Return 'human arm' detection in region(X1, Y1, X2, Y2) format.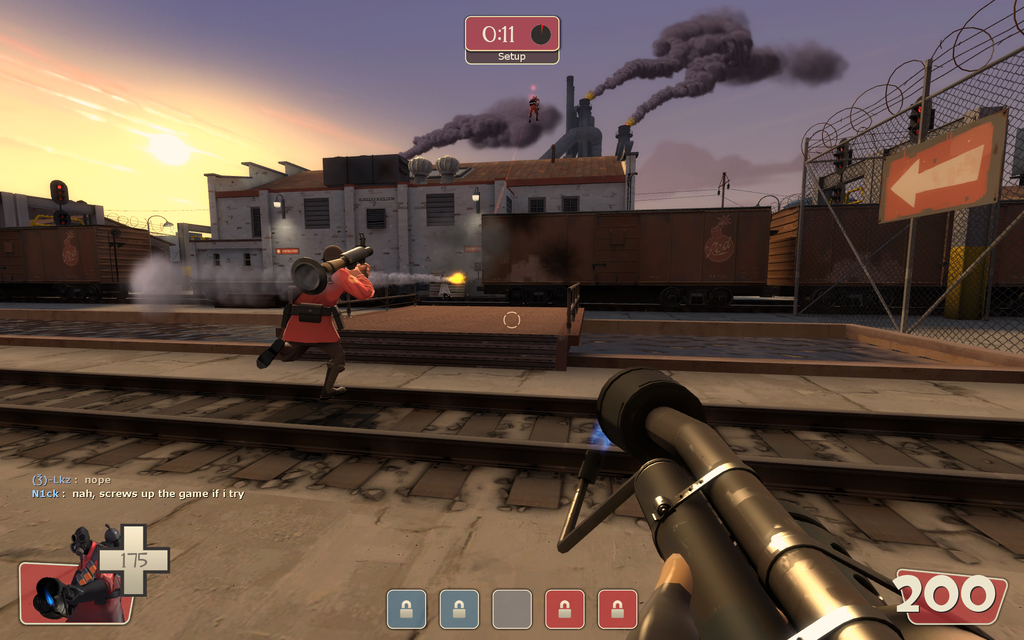
region(340, 262, 375, 303).
